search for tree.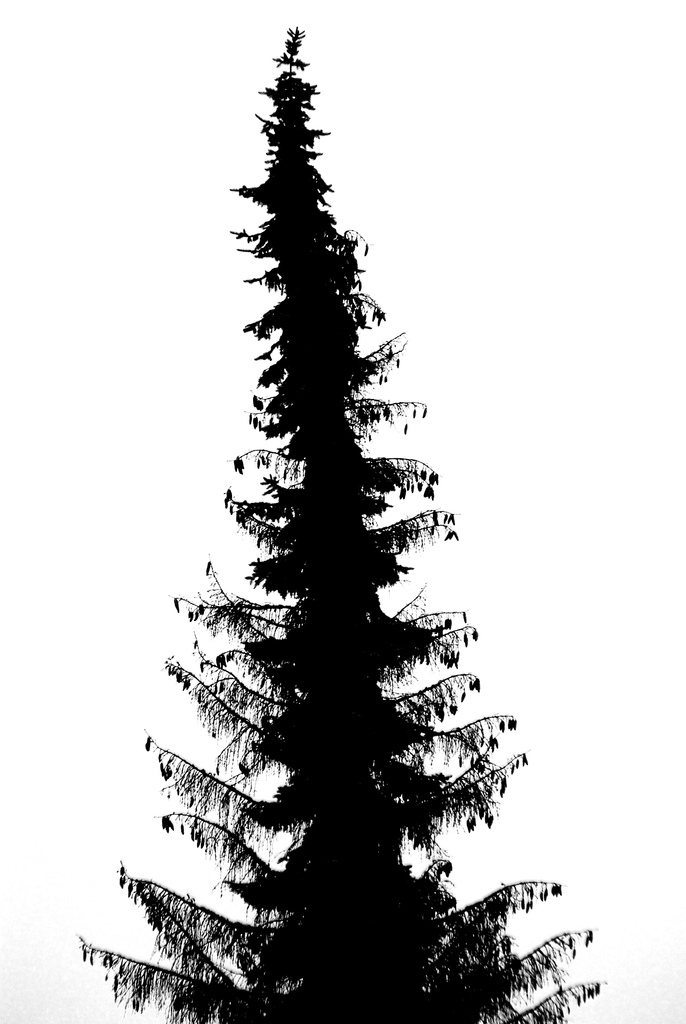
Found at bbox=[74, 22, 607, 1023].
